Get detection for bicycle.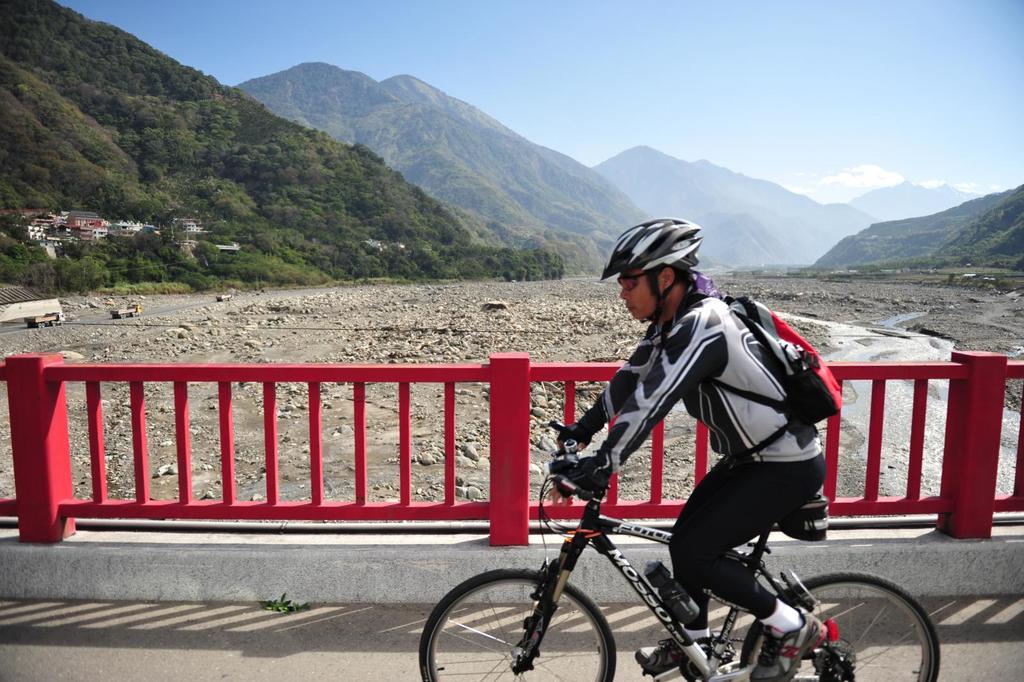
Detection: bbox(429, 415, 926, 681).
